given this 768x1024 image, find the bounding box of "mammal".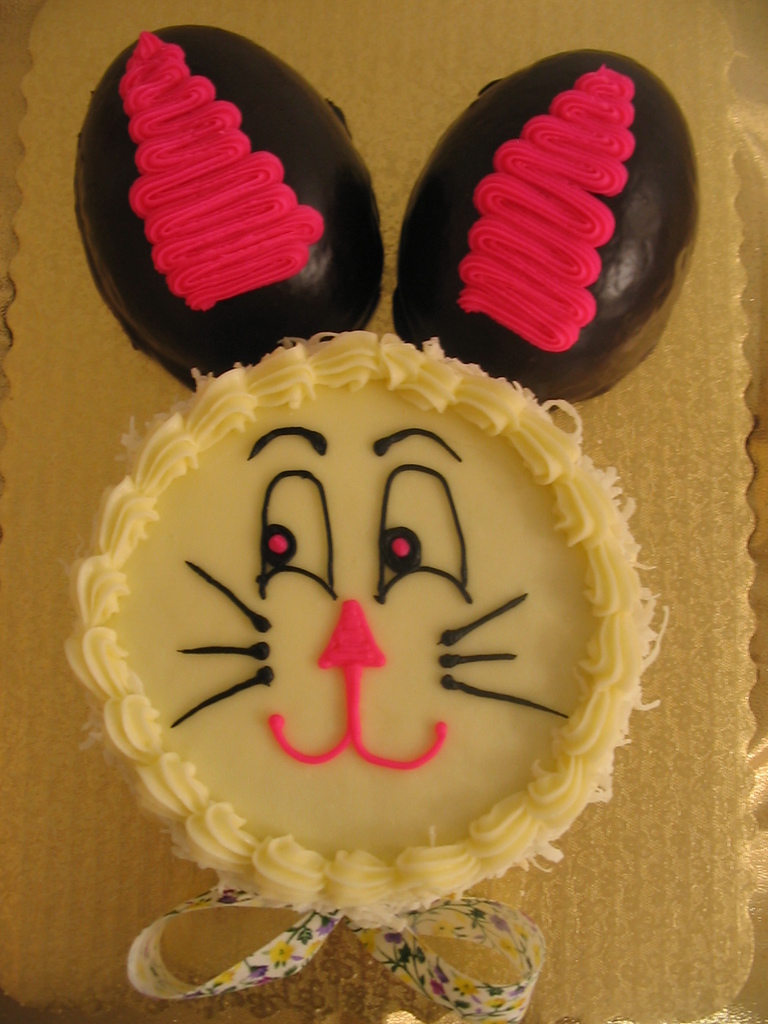
x1=70, y1=32, x2=701, y2=1017.
